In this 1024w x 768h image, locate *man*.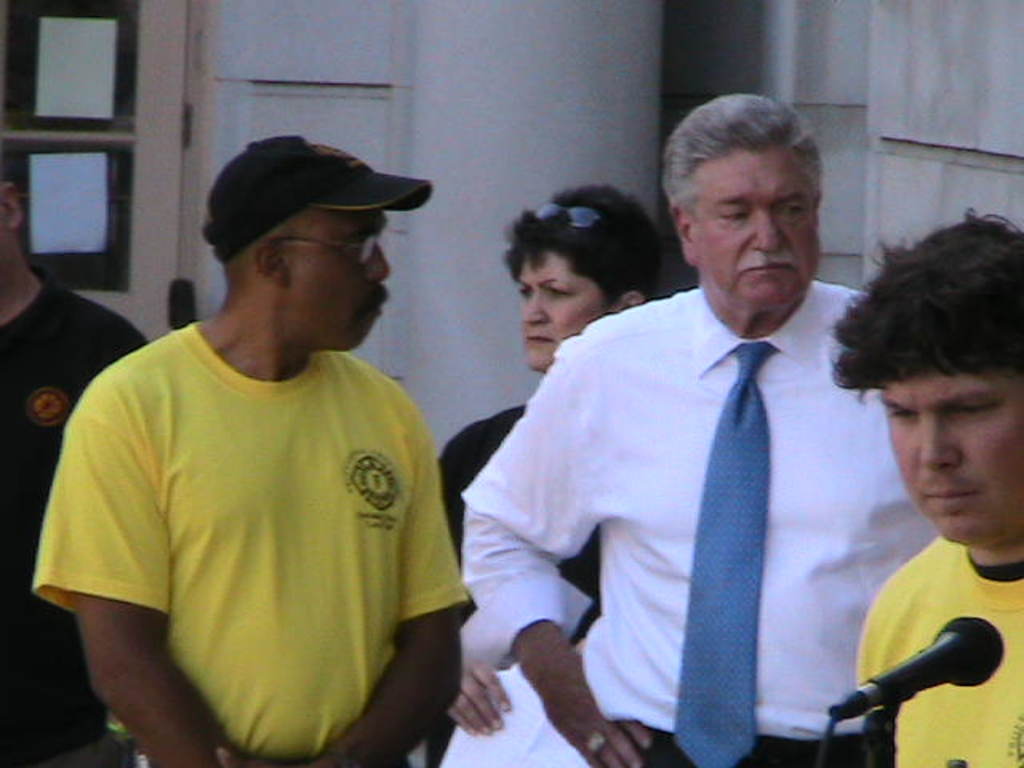
Bounding box: <box>27,133,469,766</box>.
